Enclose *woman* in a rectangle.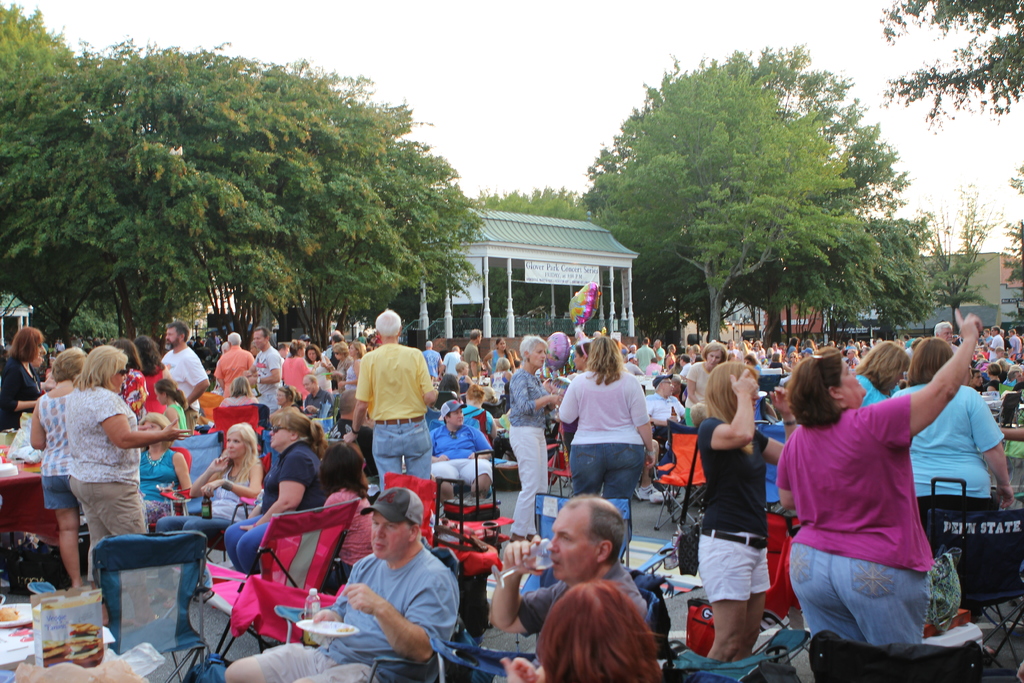
crop(1009, 363, 1023, 389).
